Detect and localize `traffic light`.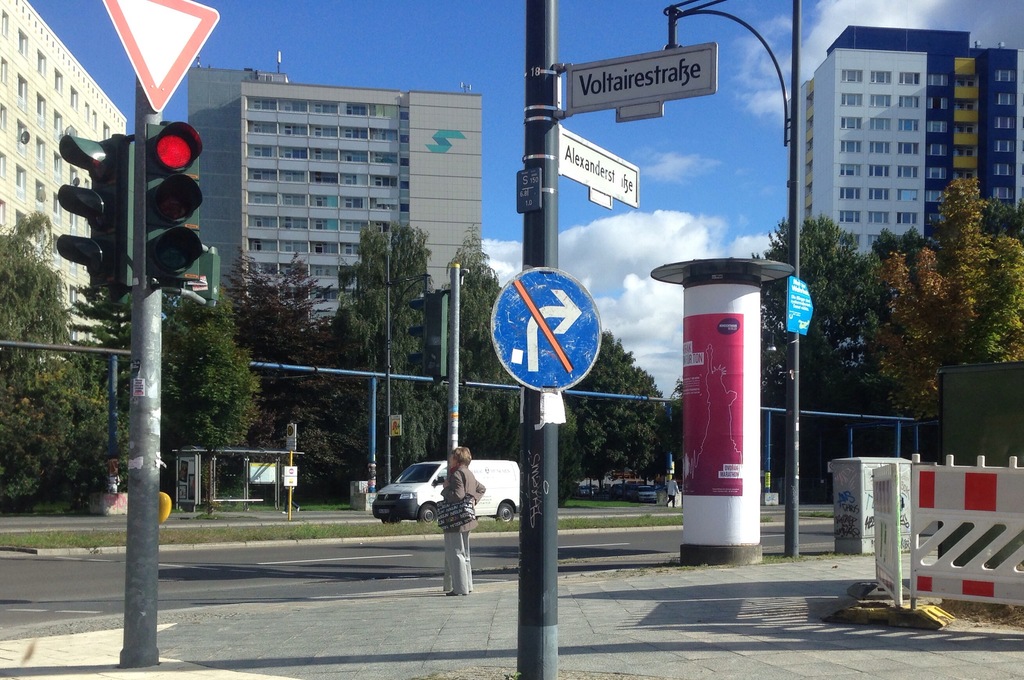
Localized at [x1=146, y1=120, x2=204, y2=280].
